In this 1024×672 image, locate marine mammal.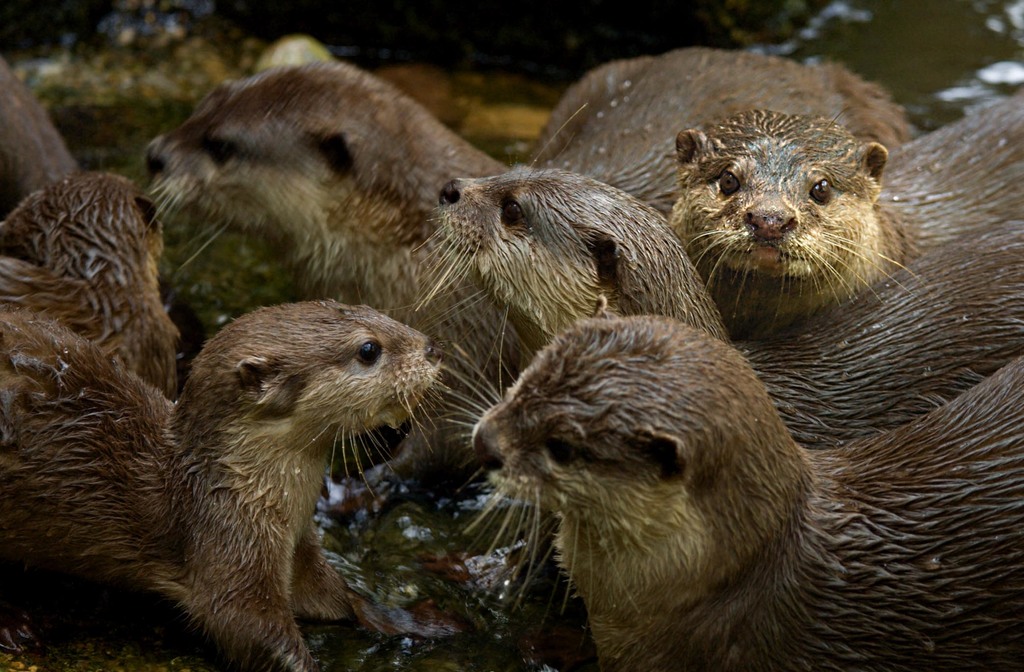
Bounding box: locate(524, 42, 929, 328).
